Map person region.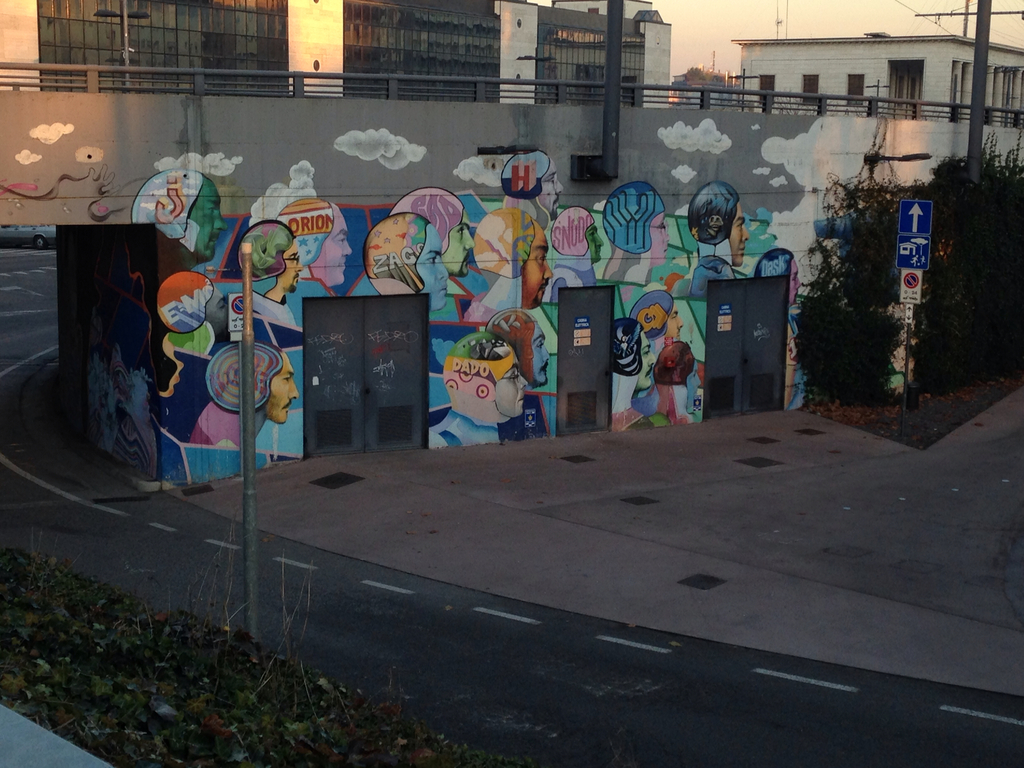
Mapped to x1=483, y1=303, x2=552, y2=438.
